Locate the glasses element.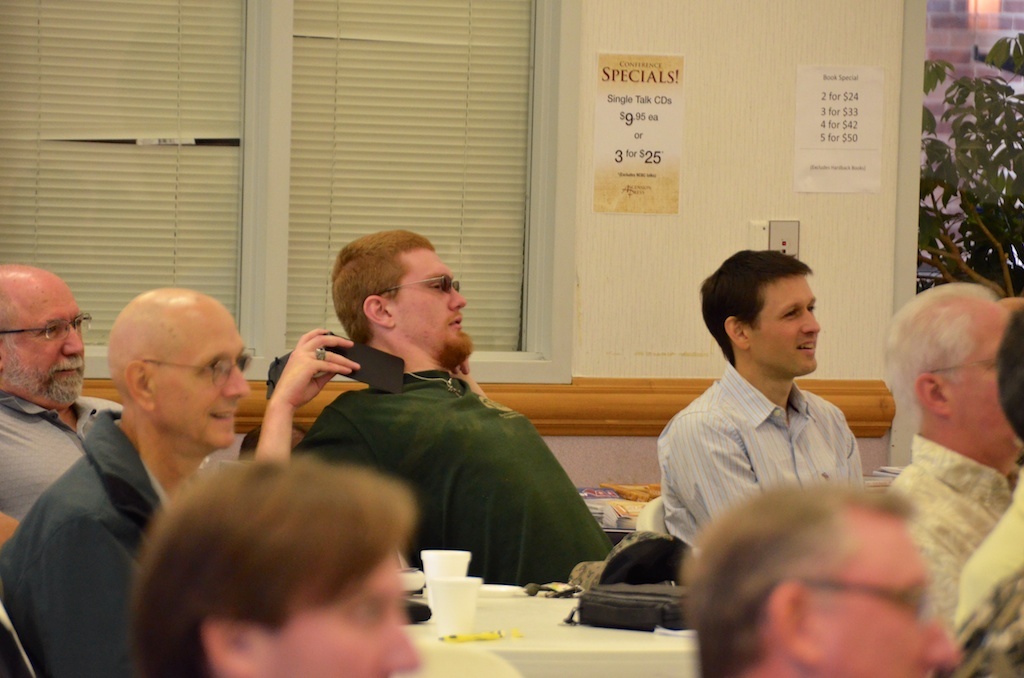
Element bbox: pyautogui.locateOnScreen(380, 273, 460, 299).
